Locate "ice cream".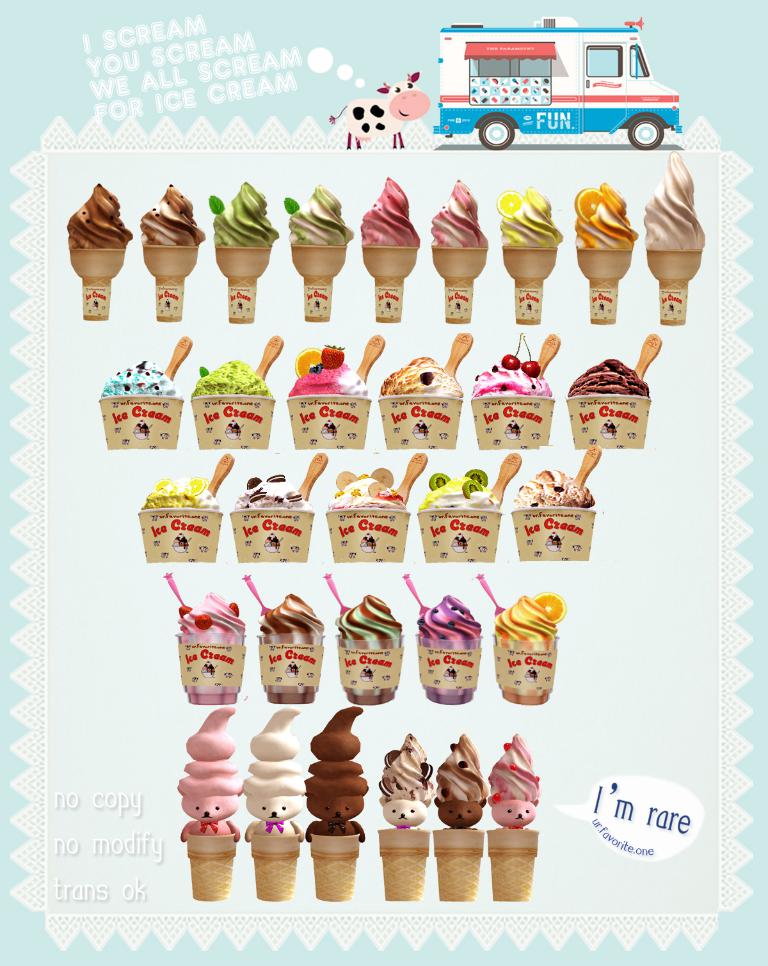
Bounding box: (231, 468, 319, 513).
